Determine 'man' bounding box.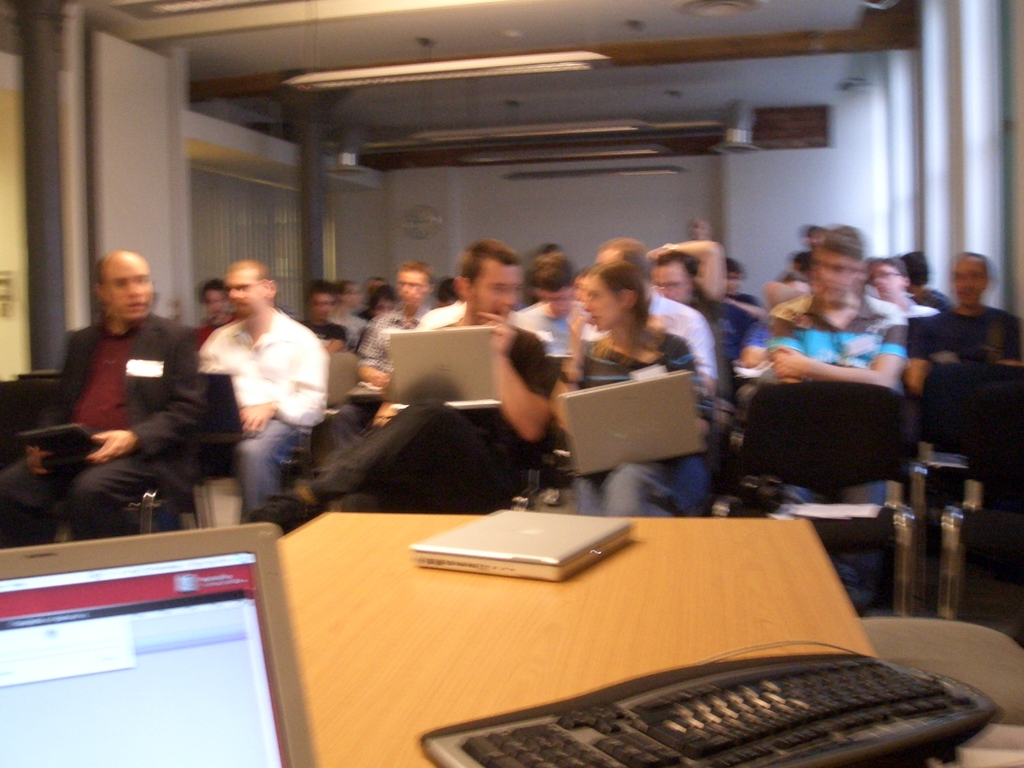
Determined: (left=0, top=249, right=208, bottom=540).
